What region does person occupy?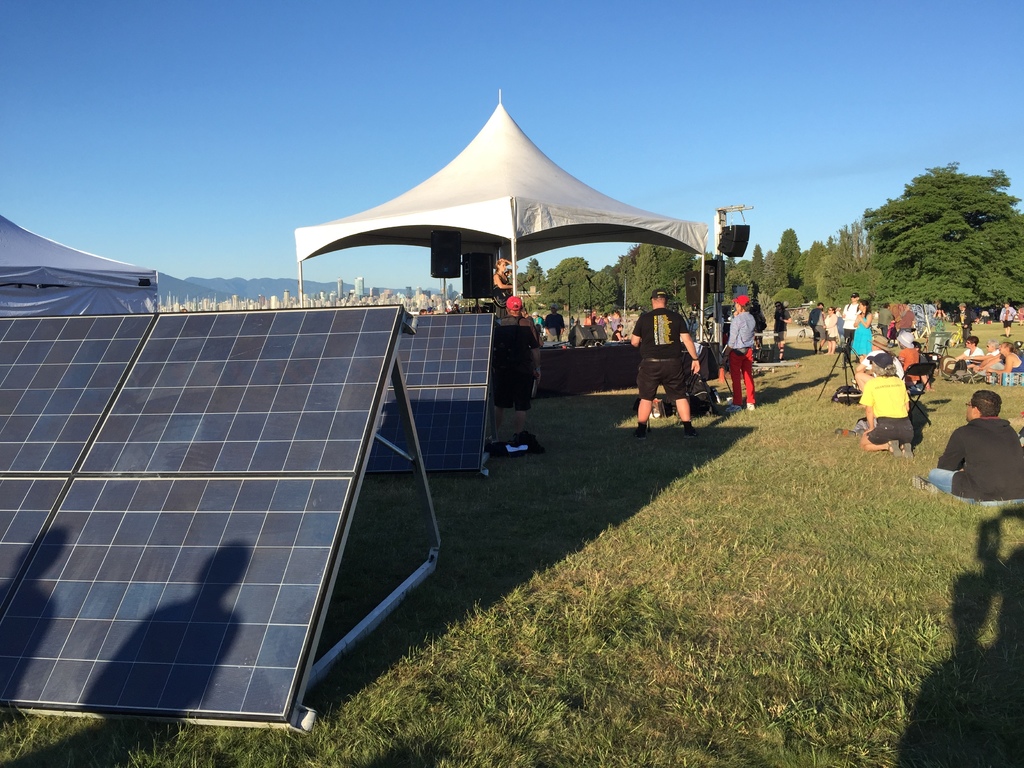
957/301/973/333.
